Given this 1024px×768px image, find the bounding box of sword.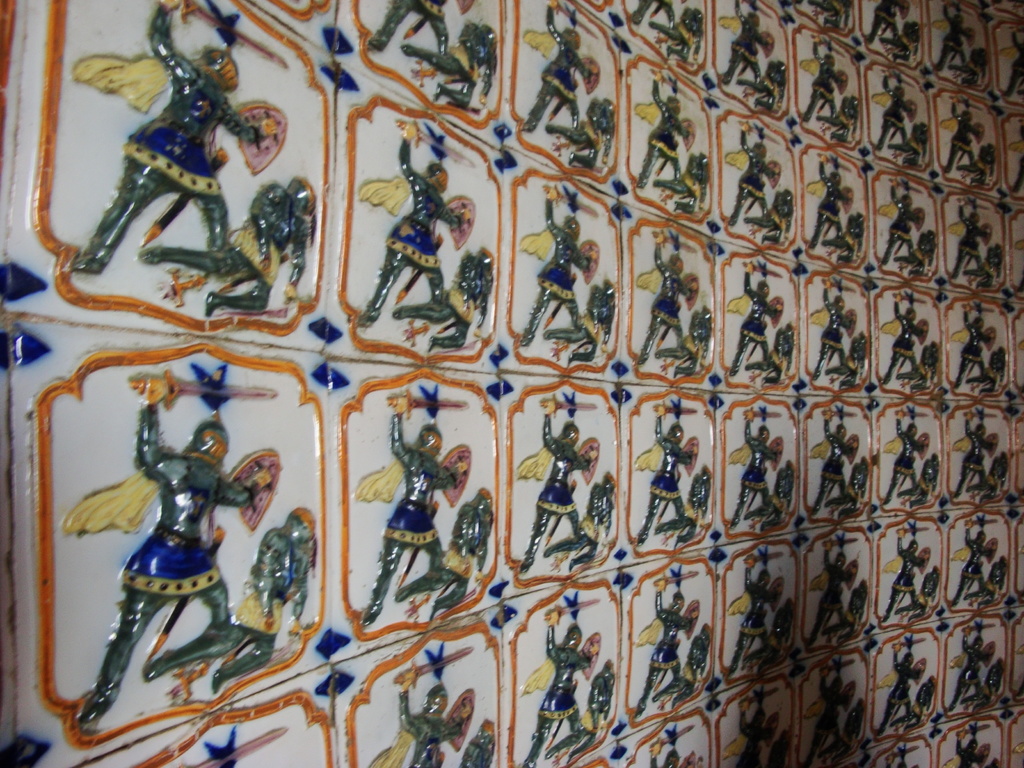
l=821, t=409, r=858, b=416.
